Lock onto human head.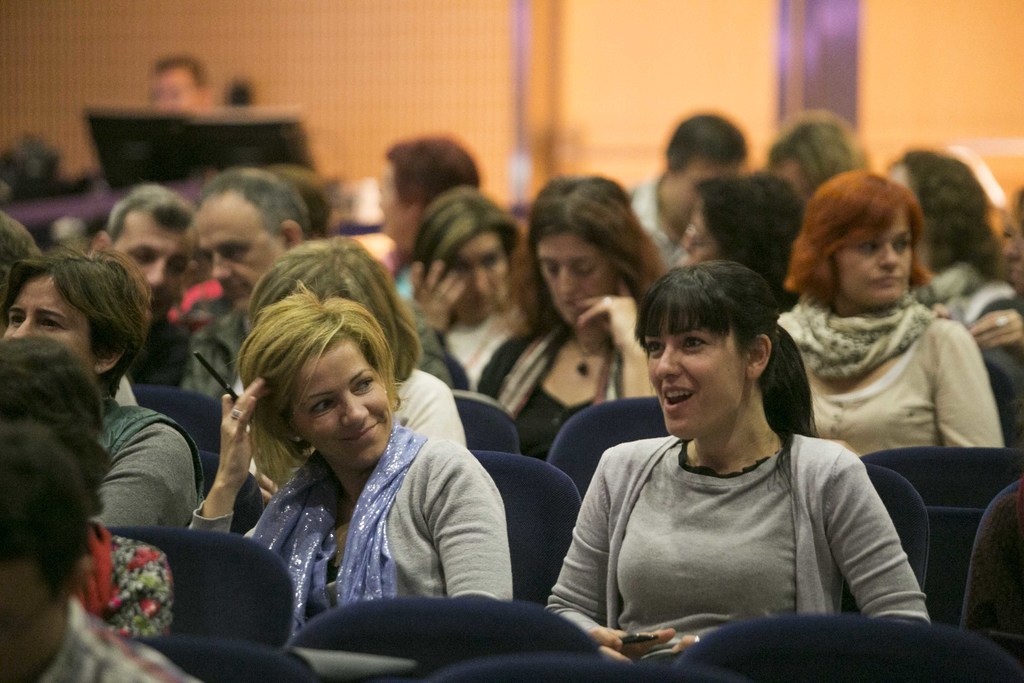
Locked: {"left": 0, "top": 423, "right": 89, "bottom": 642}.
